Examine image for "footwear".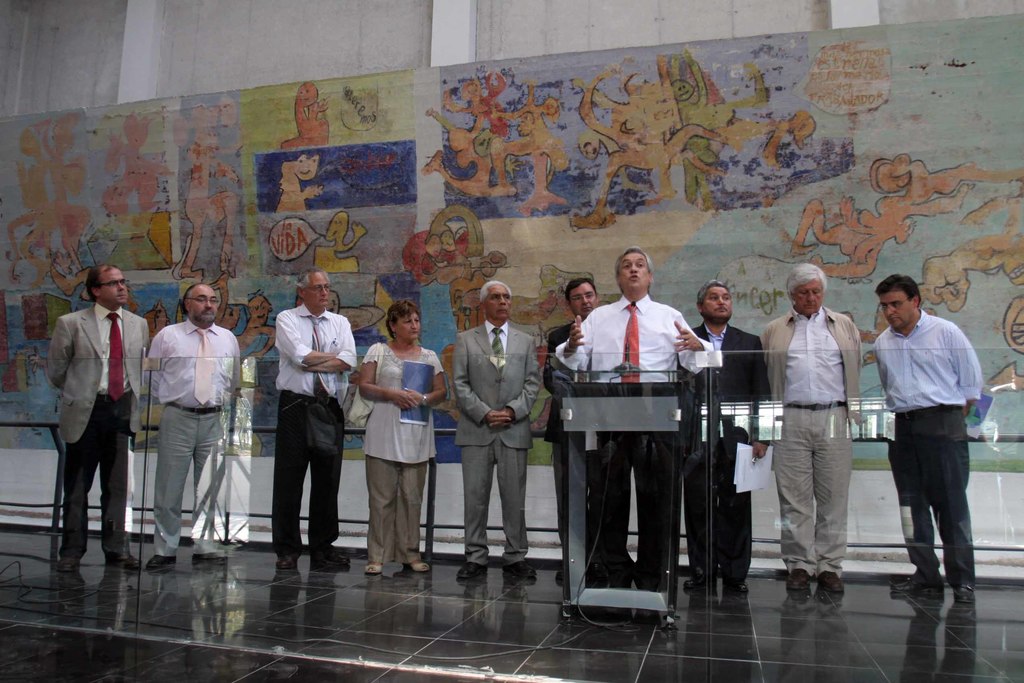
Examination result: x1=407 y1=557 x2=428 y2=572.
